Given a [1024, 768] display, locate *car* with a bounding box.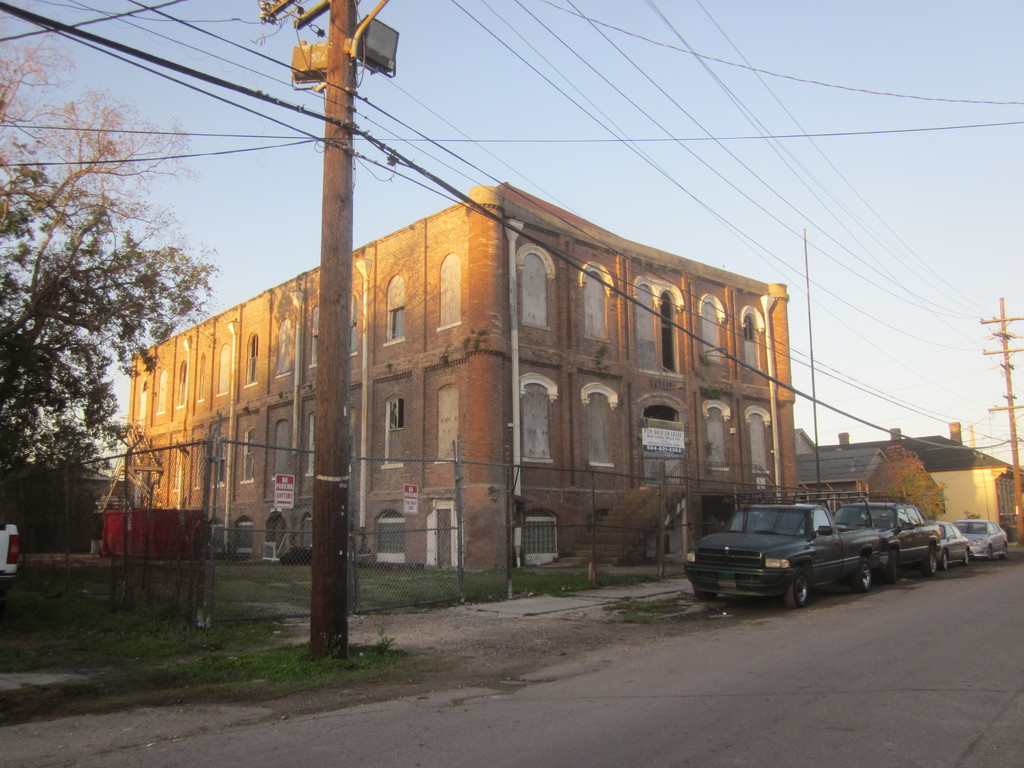
Located: detection(691, 499, 901, 612).
